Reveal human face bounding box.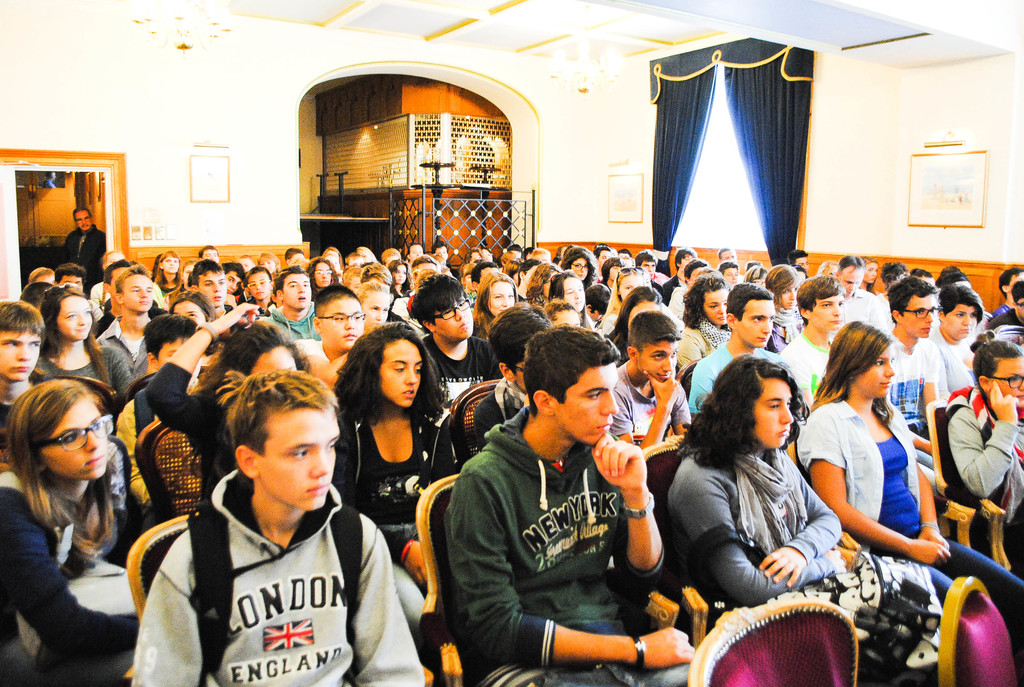
Revealed: 428:290:476:342.
